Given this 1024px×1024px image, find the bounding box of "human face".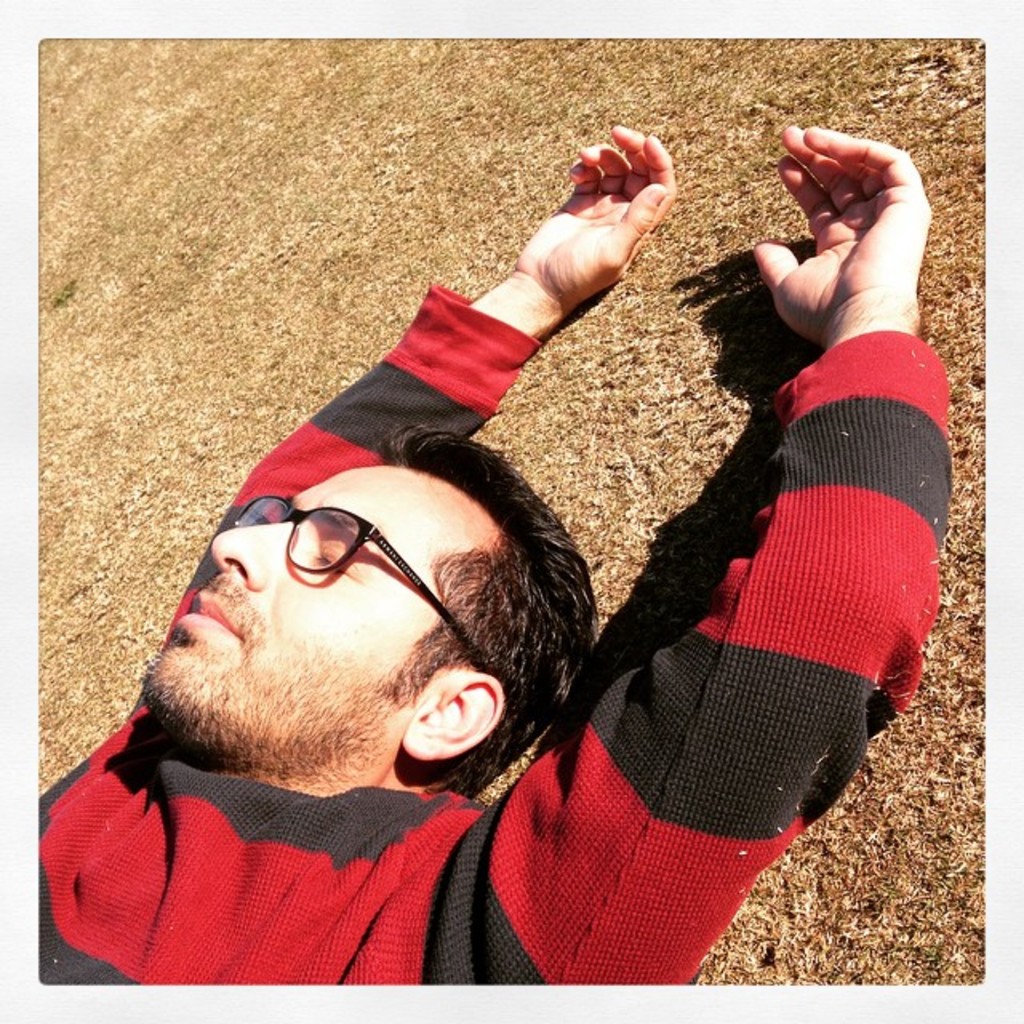
[left=139, top=461, right=397, bottom=765].
